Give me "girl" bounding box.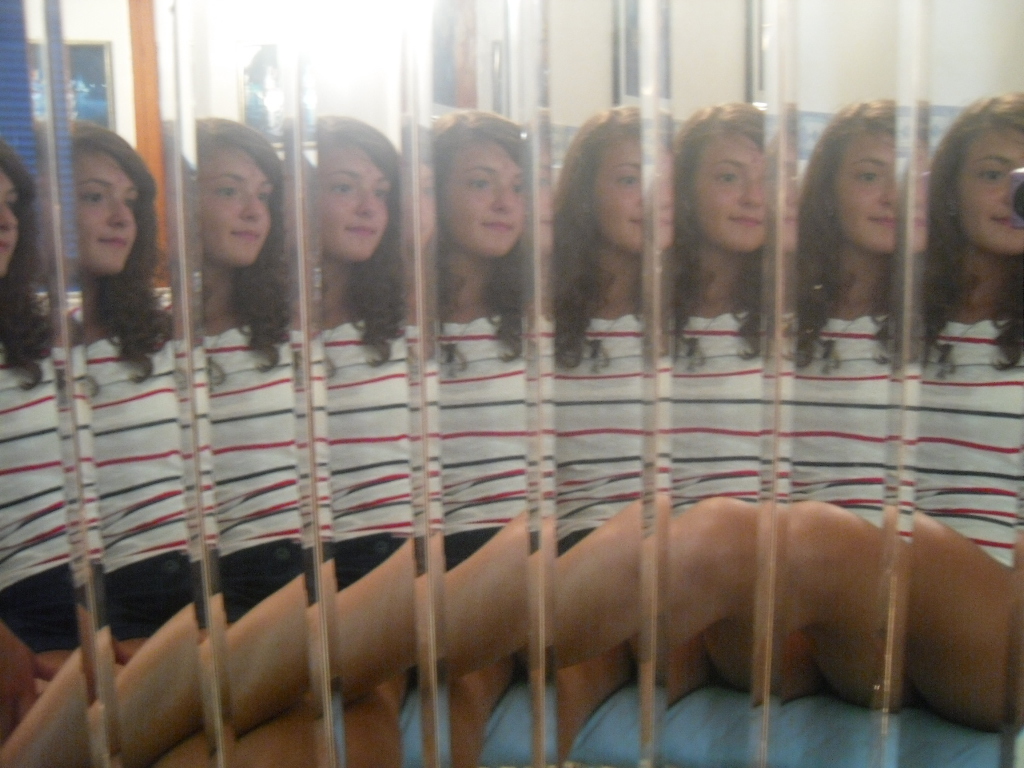
Rect(198, 118, 315, 767).
